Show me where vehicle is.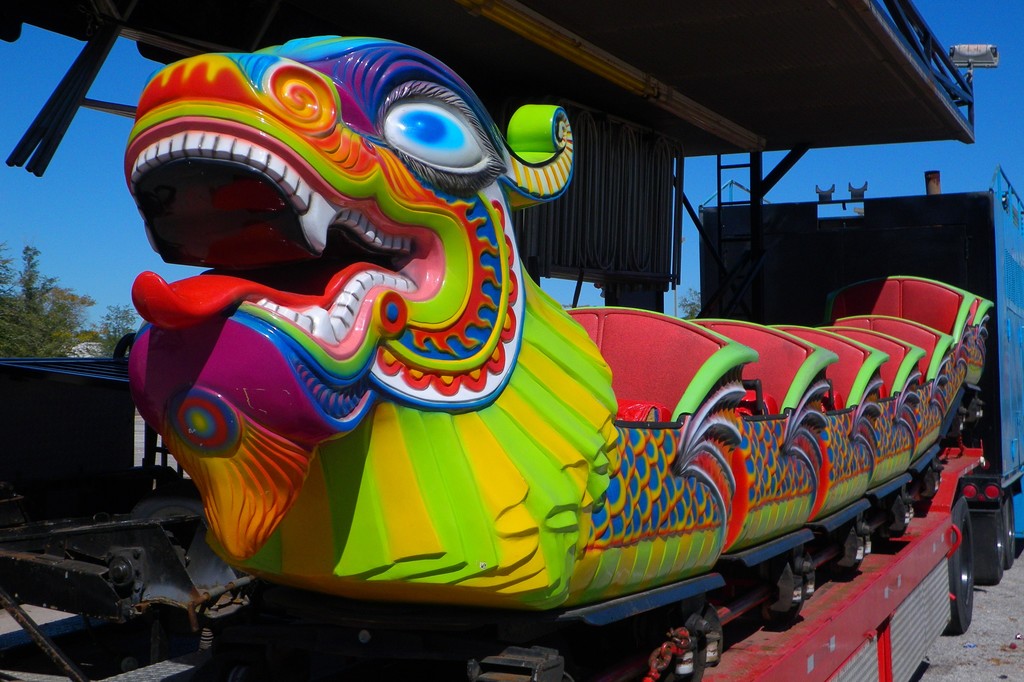
vehicle is at l=79, t=69, r=917, b=640.
